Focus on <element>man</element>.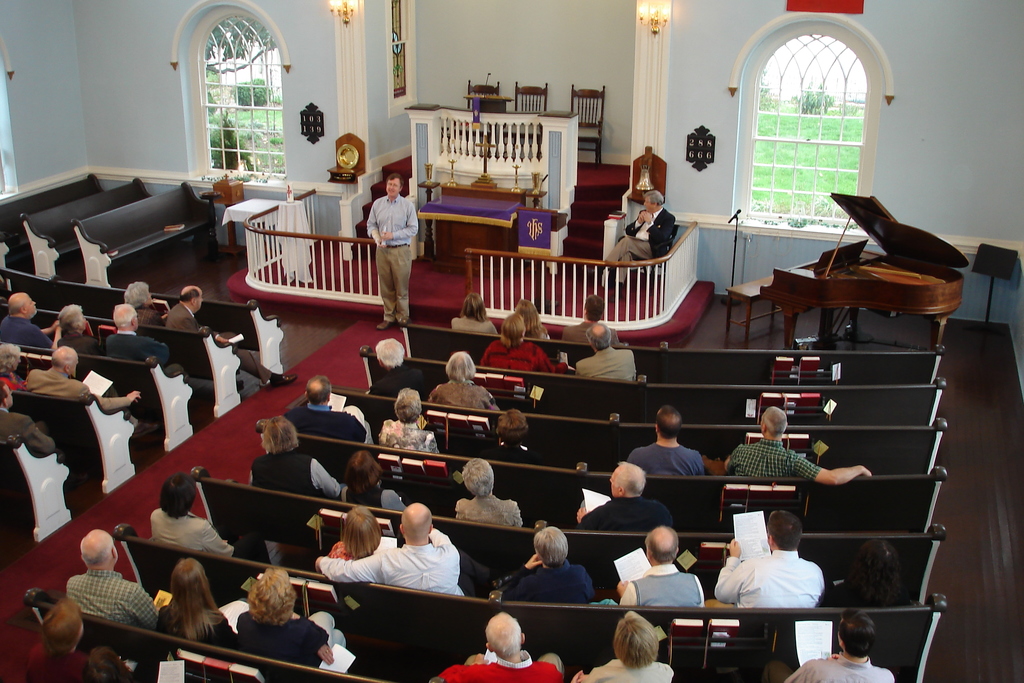
Focused at <region>367, 178, 422, 331</region>.
